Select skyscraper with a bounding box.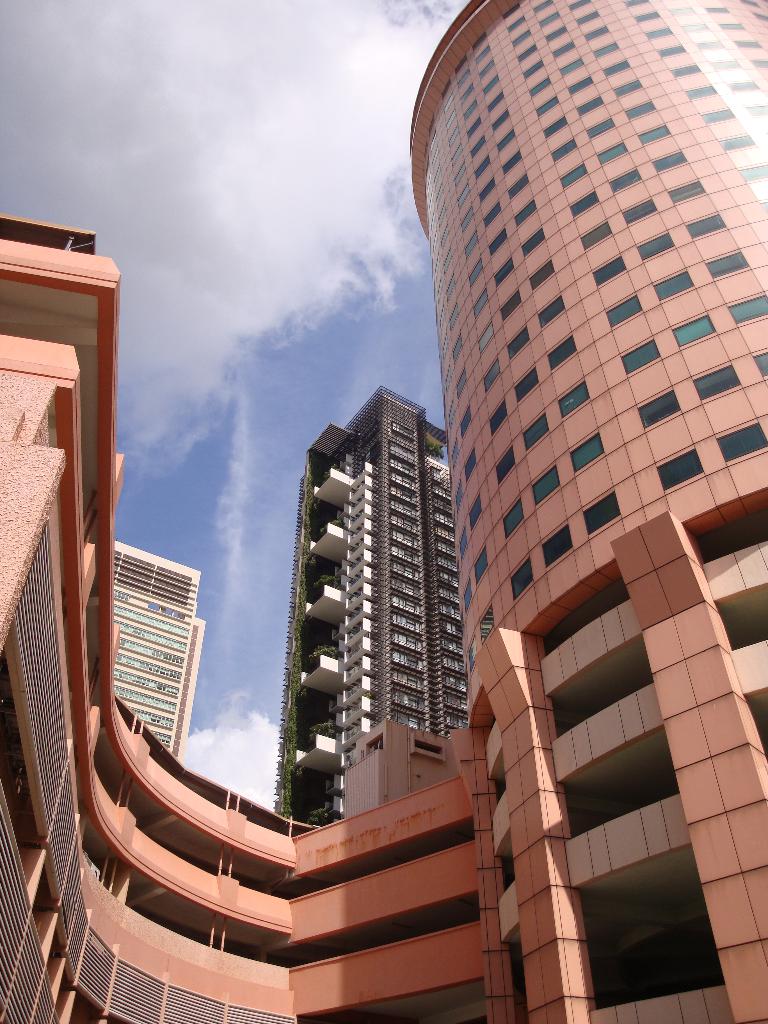
0, 0, 767, 1023.
